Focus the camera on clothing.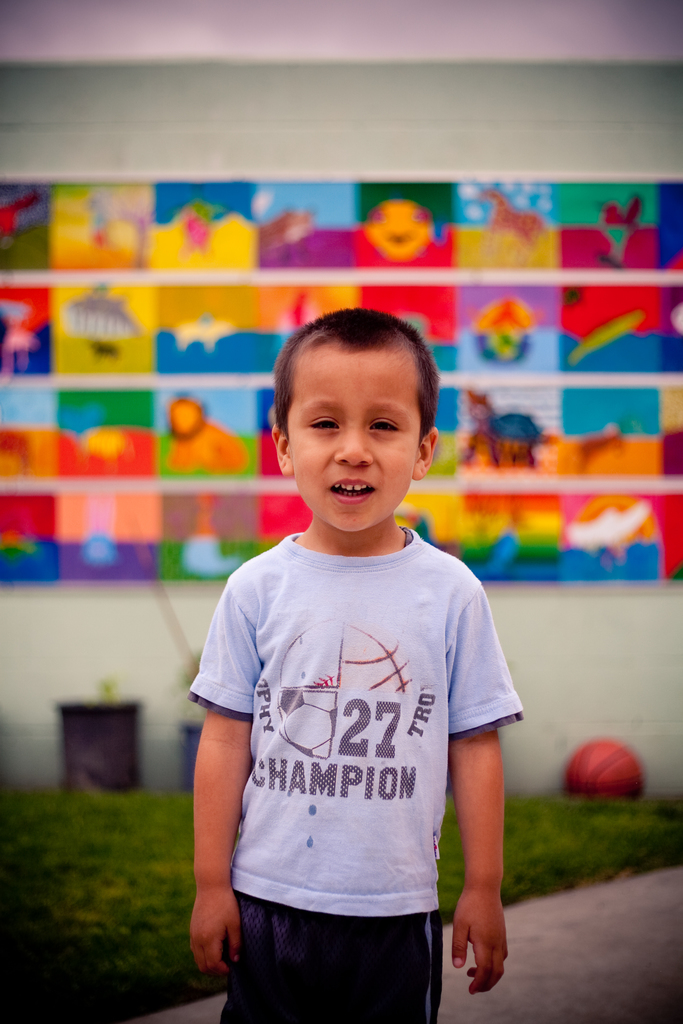
Focus region: Rect(198, 497, 506, 1002).
